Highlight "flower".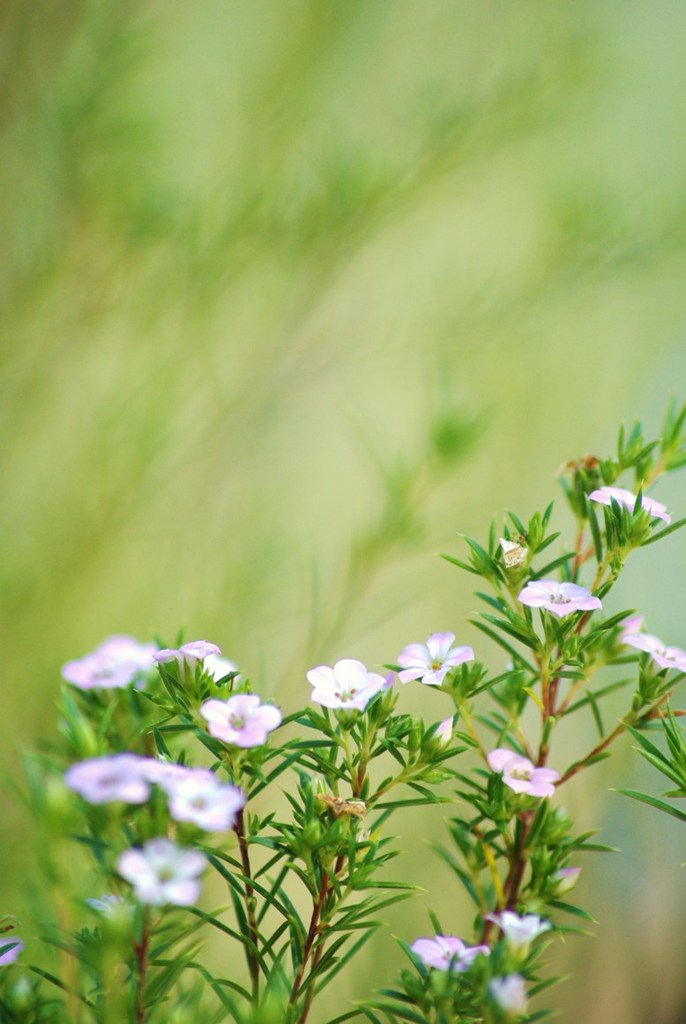
Highlighted region: (395,629,478,683).
